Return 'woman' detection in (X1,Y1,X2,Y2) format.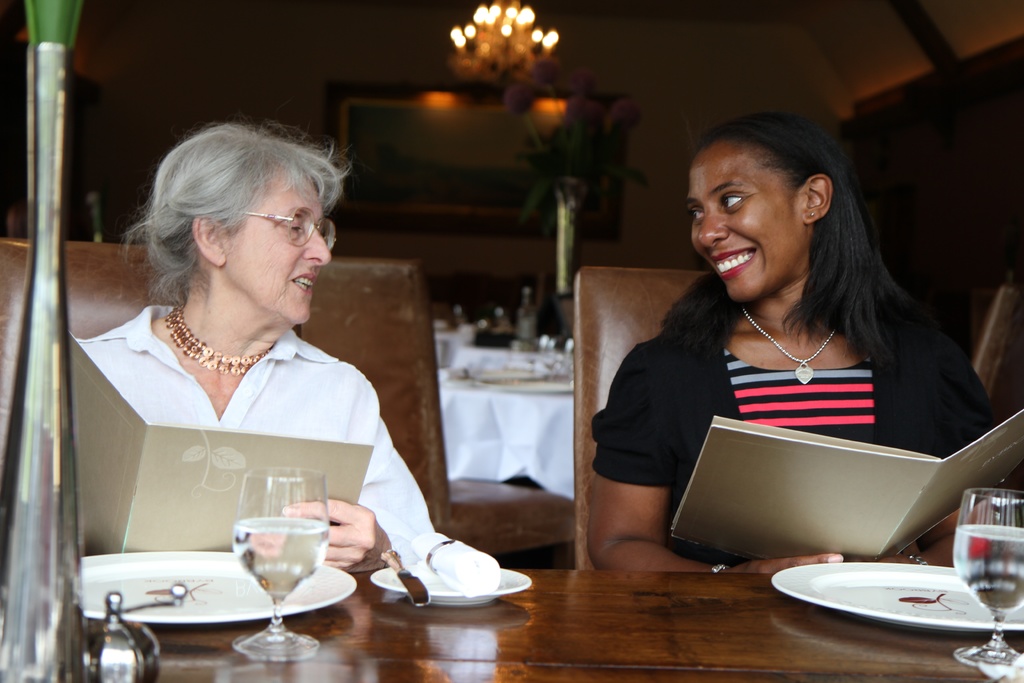
(585,111,1000,575).
